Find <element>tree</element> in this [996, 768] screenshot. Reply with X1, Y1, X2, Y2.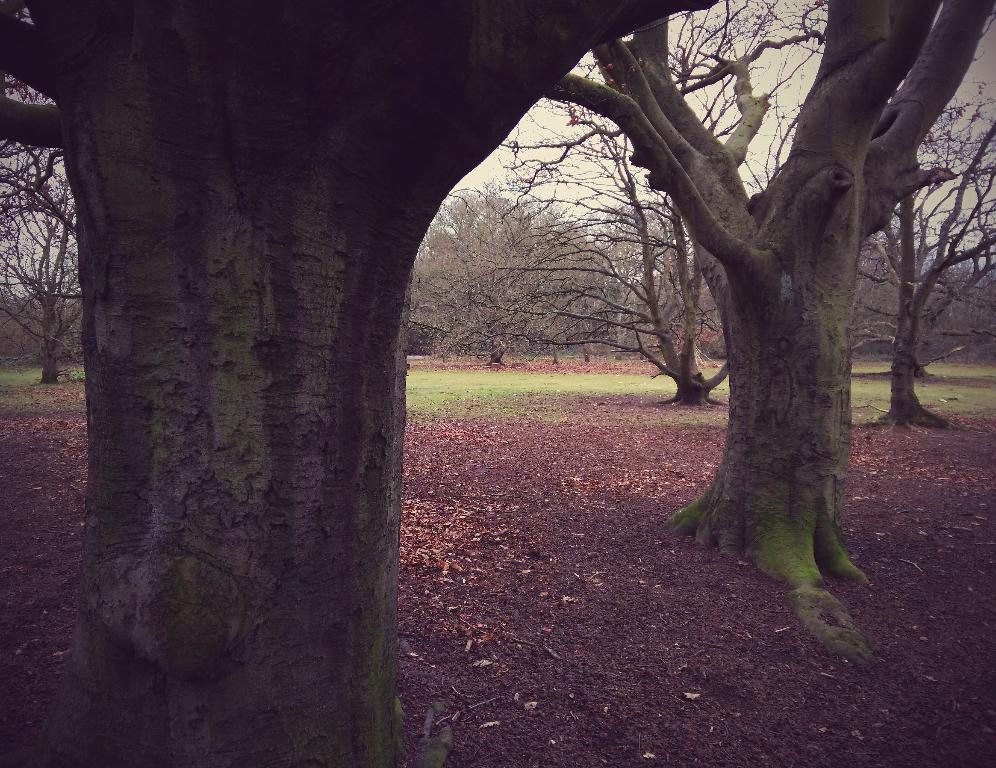
0, 0, 725, 767.
